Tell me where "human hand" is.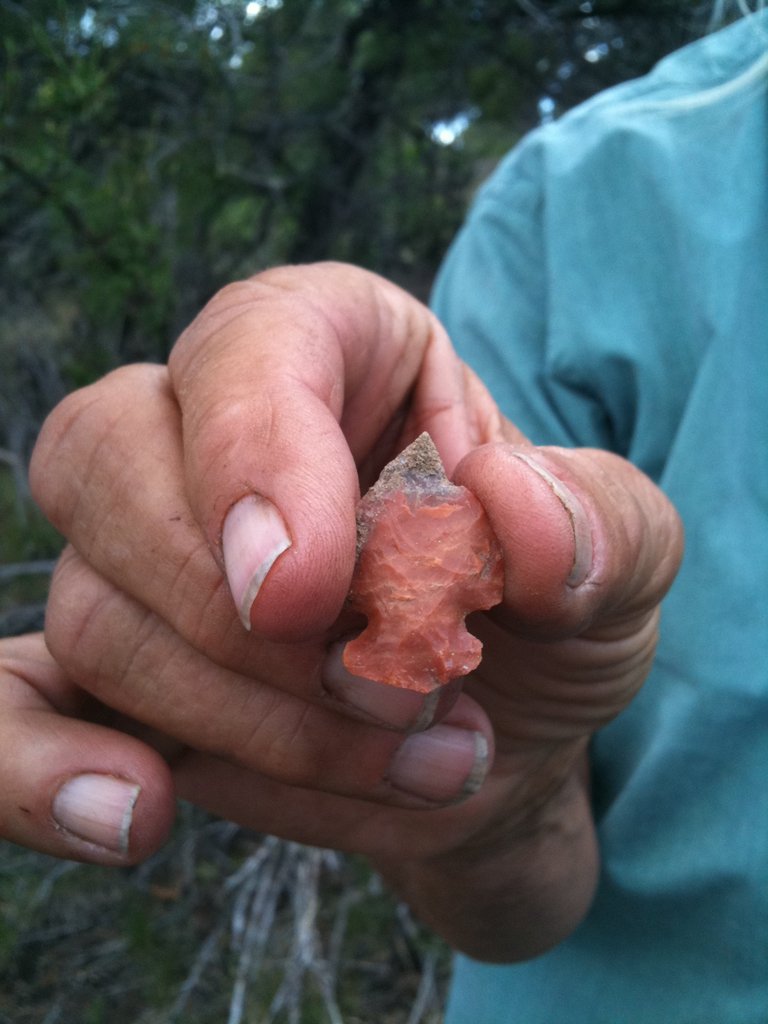
"human hand" is at detection(31, 198, 586, 872).
